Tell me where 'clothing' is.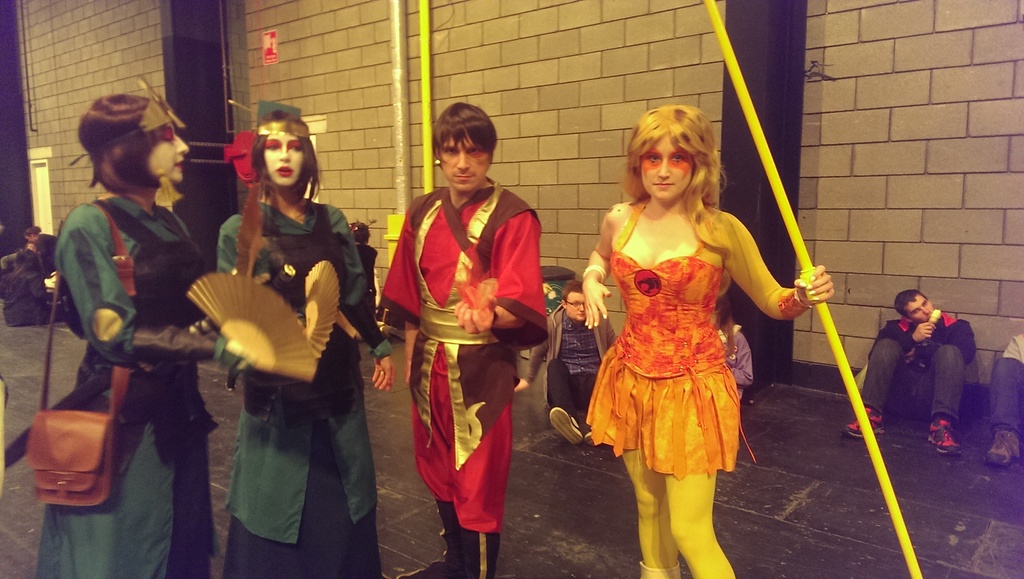
'clothing' is at box=[716, 320, 751, 394].
